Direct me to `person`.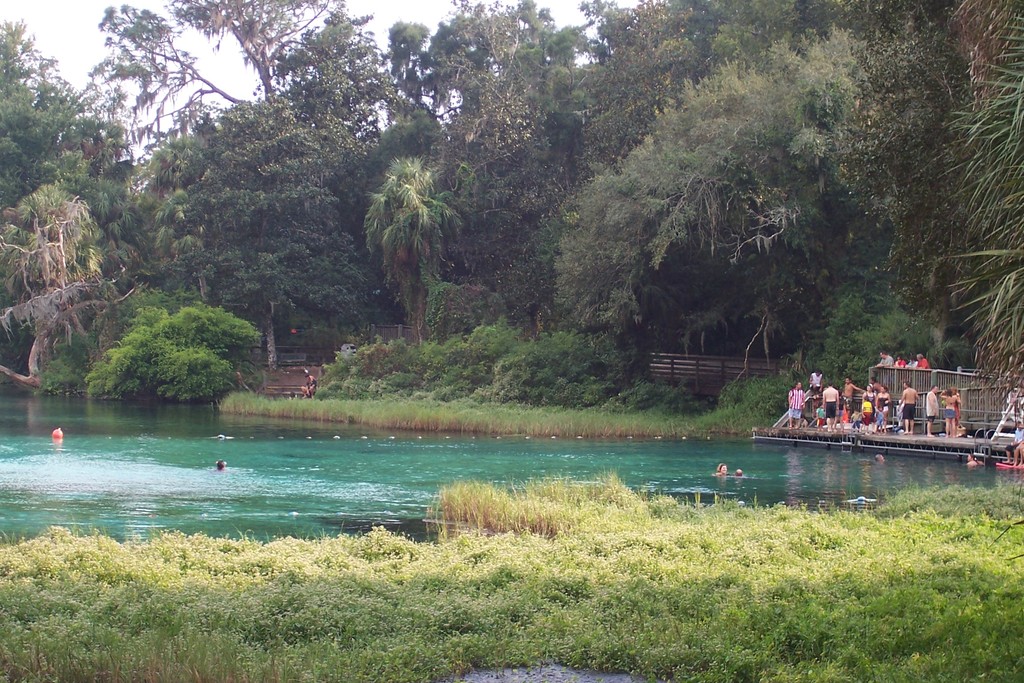
Direction: locate(964, 455, 981, 468).
